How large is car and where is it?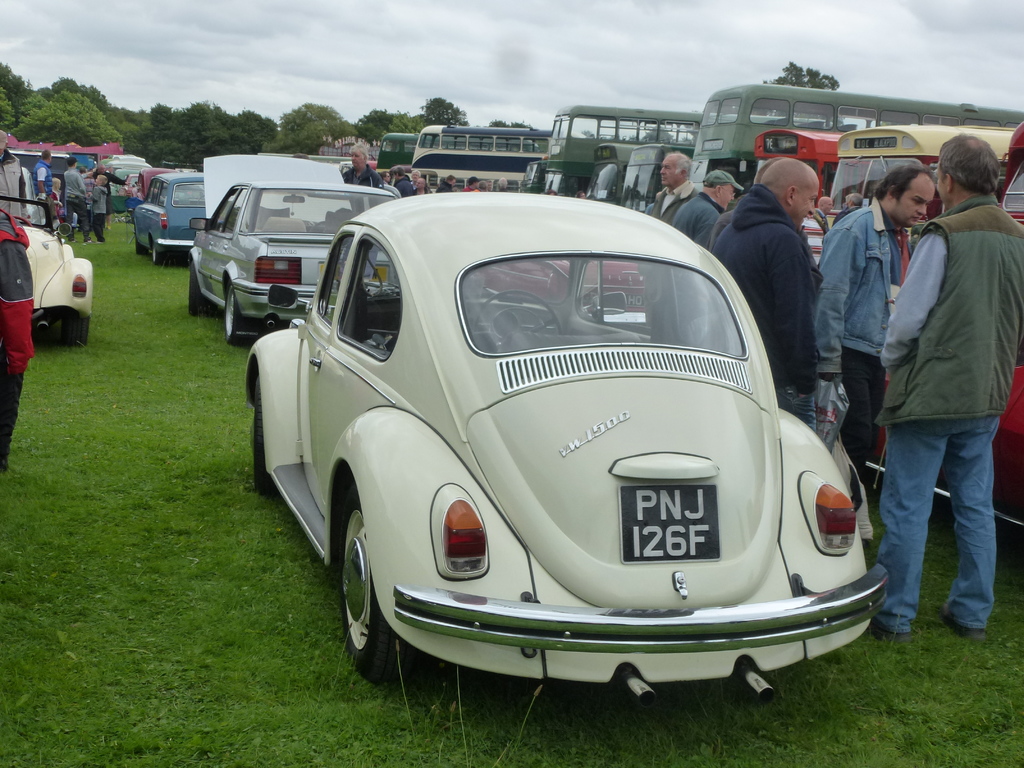
Bounding box: 259, 194, 895, 708.
